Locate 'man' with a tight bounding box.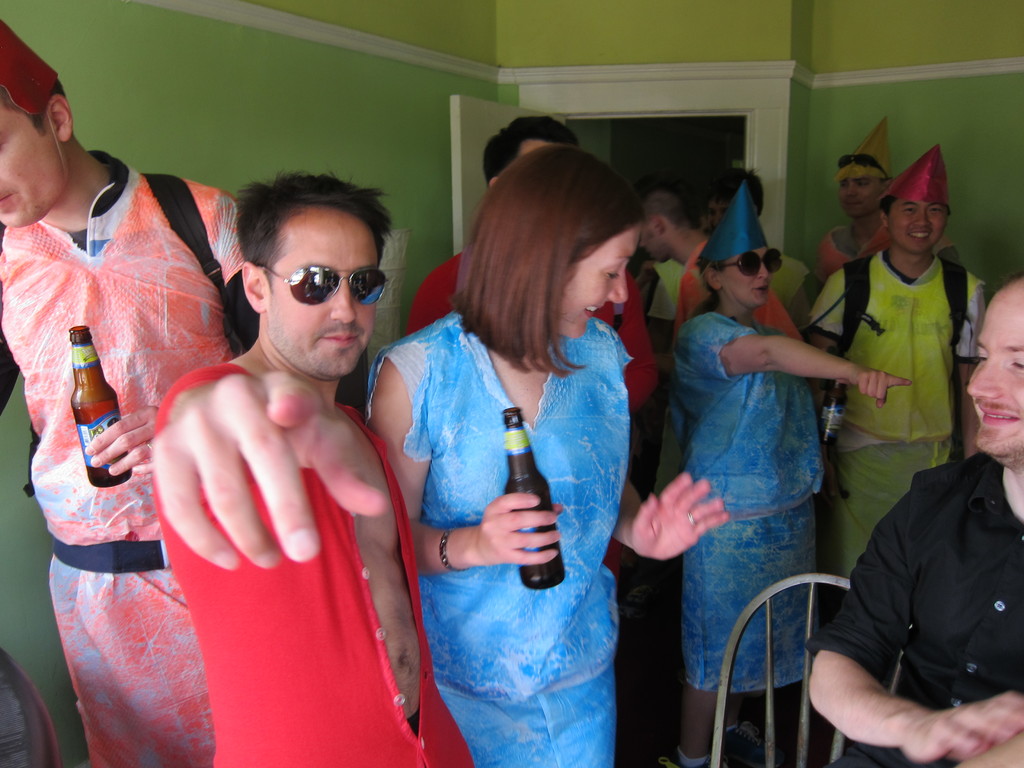
634:191:814:527.
